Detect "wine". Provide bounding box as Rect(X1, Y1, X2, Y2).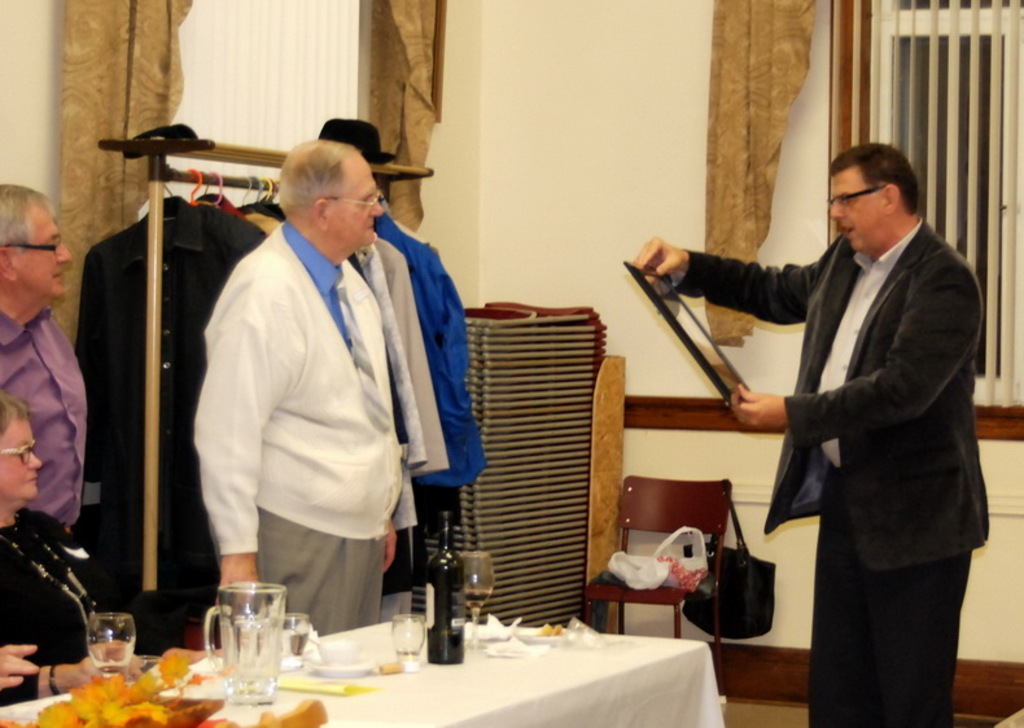
Rect(463, 589, 490, 610).
